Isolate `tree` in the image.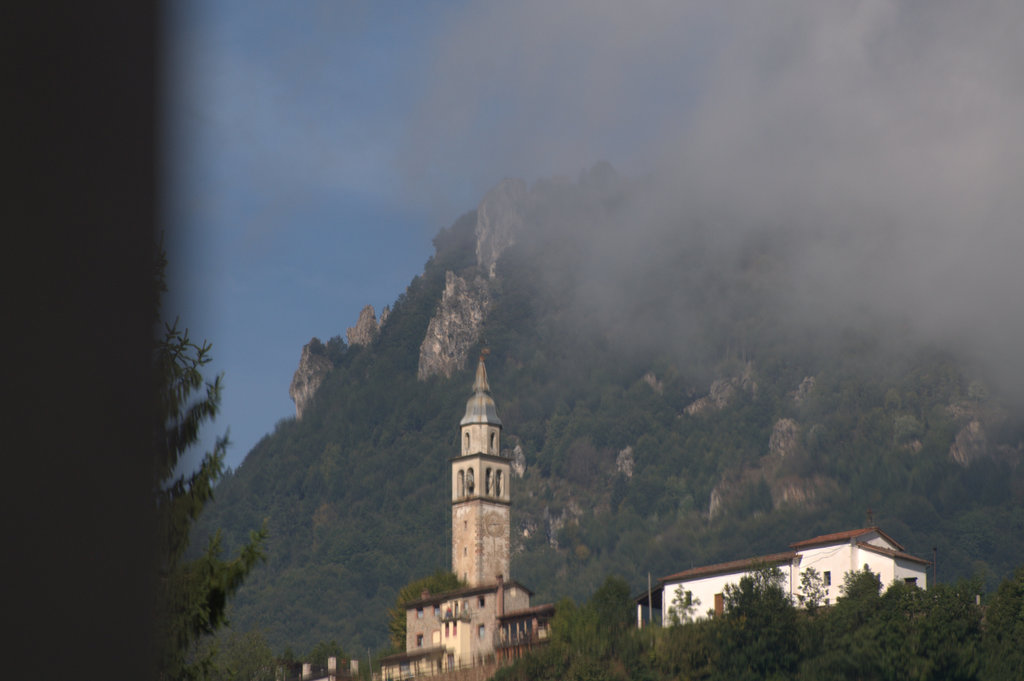
Isolated region: l=385, t=567, r=461, b=648.
